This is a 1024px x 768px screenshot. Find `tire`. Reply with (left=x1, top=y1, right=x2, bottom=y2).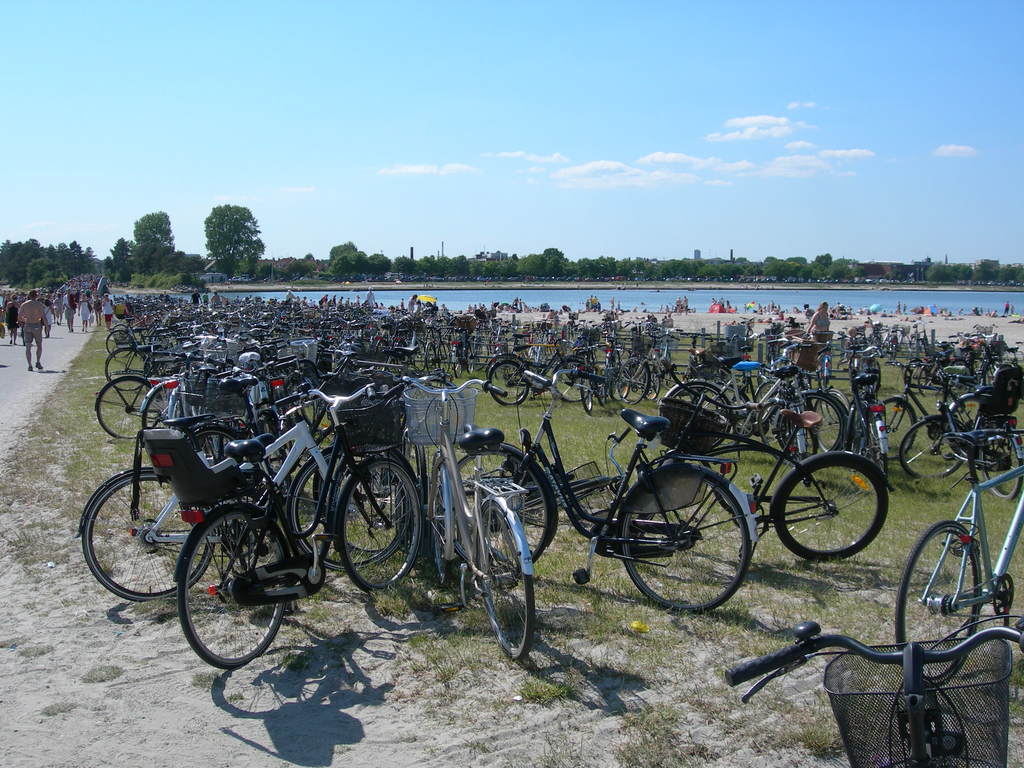
(left=900, top=420, right=965, bottom=479).
